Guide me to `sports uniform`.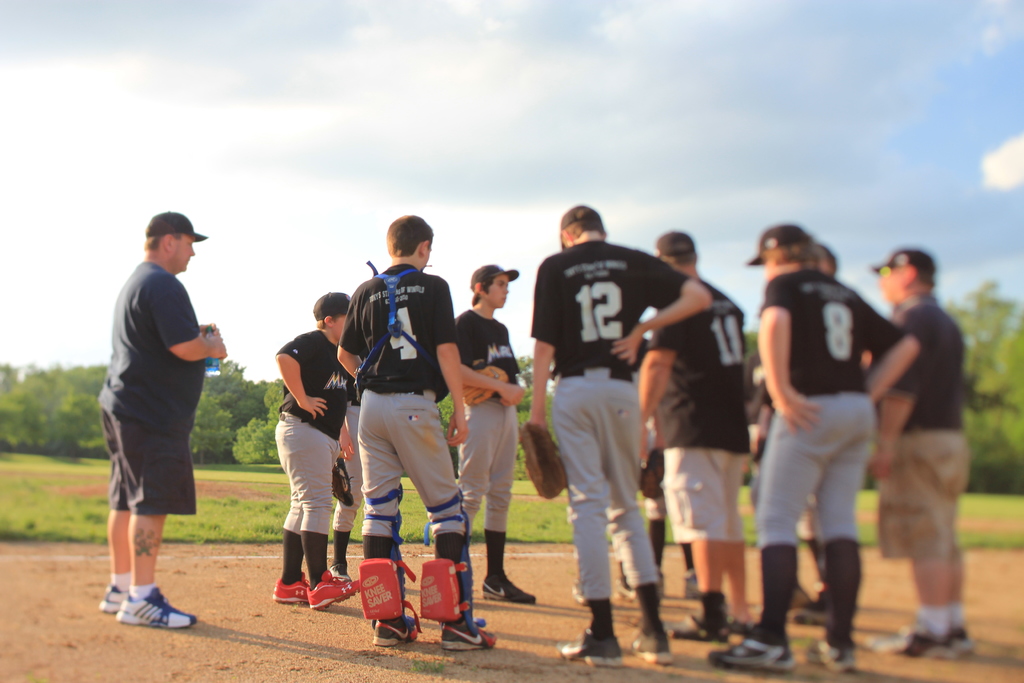
Guidance: x1=711, y1=223, x2=908, y2=677.
